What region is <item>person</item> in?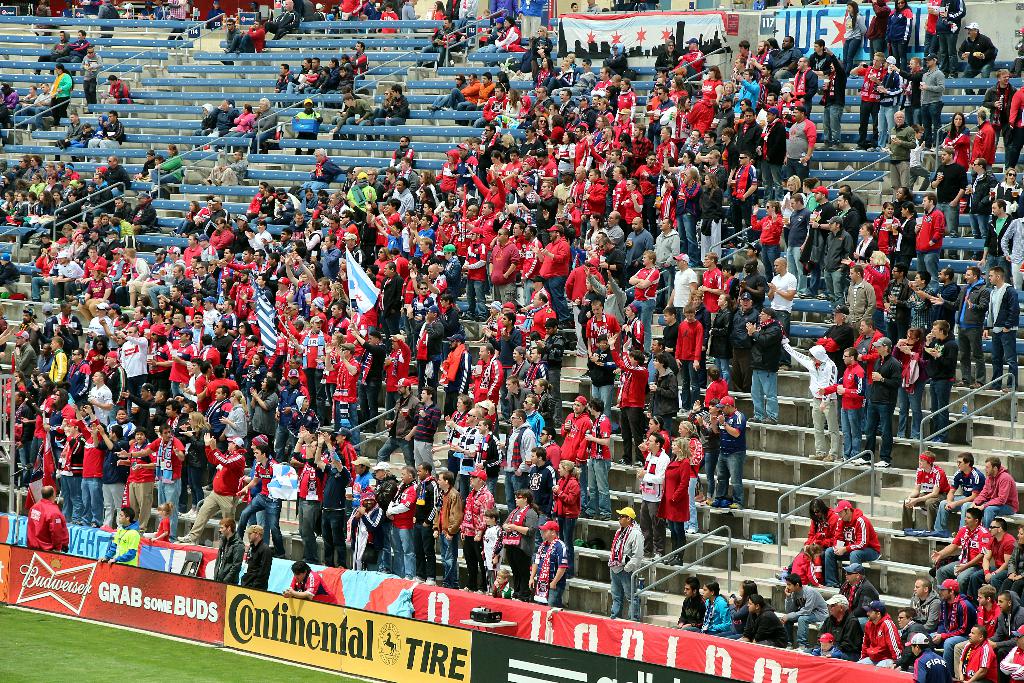
select_region(506, 485, 534, 584).
